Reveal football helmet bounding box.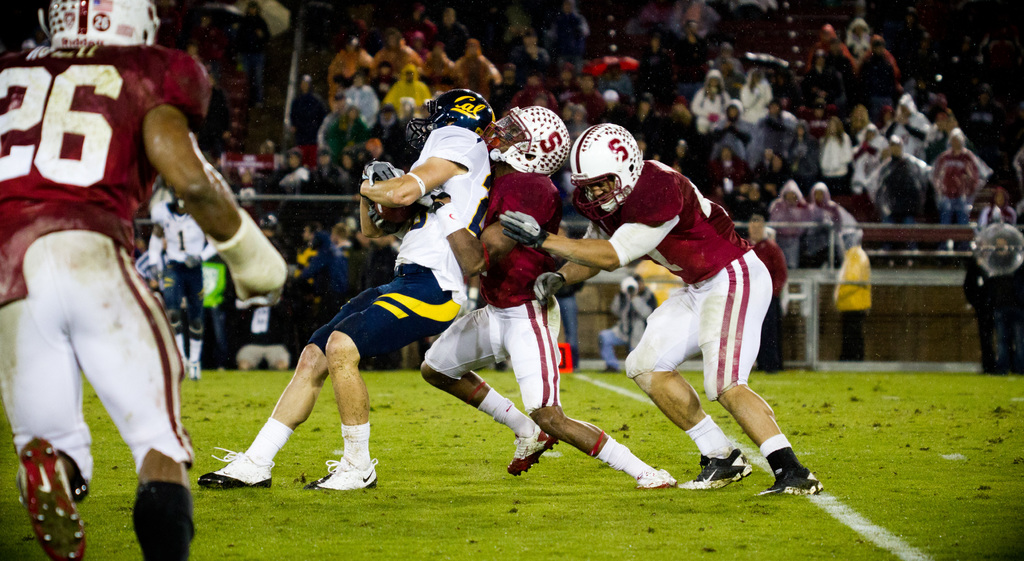
Revealed: 567, 113, 641, 205.
